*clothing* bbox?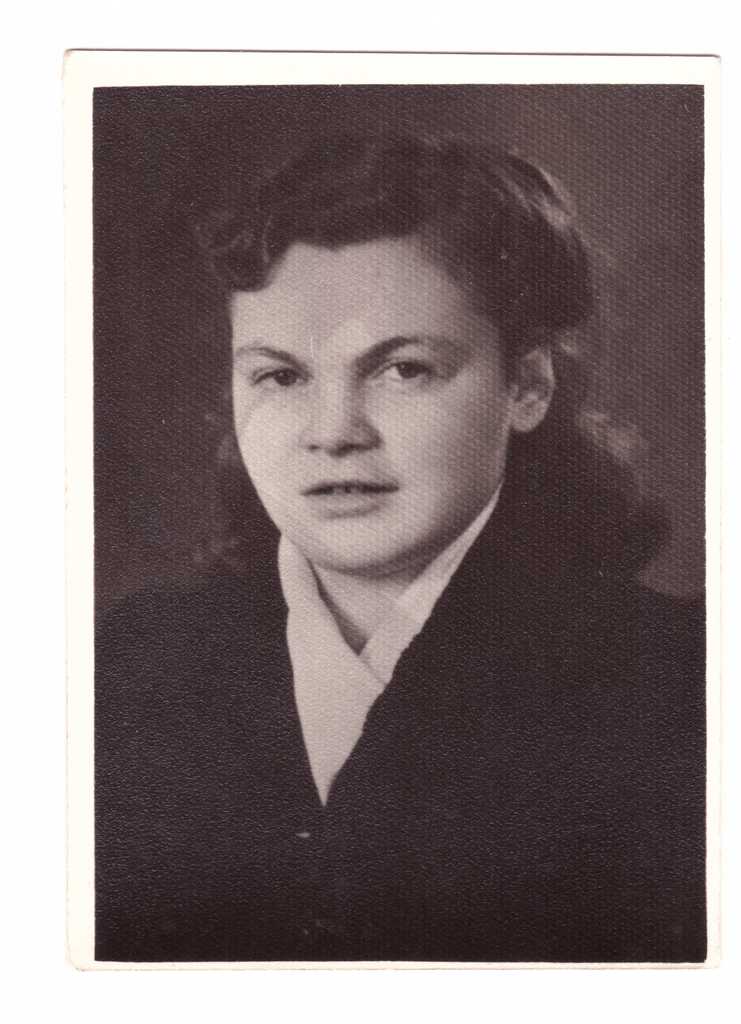
{"x1": 99, "y1": 308, "x2": 672, "y2": 966}
